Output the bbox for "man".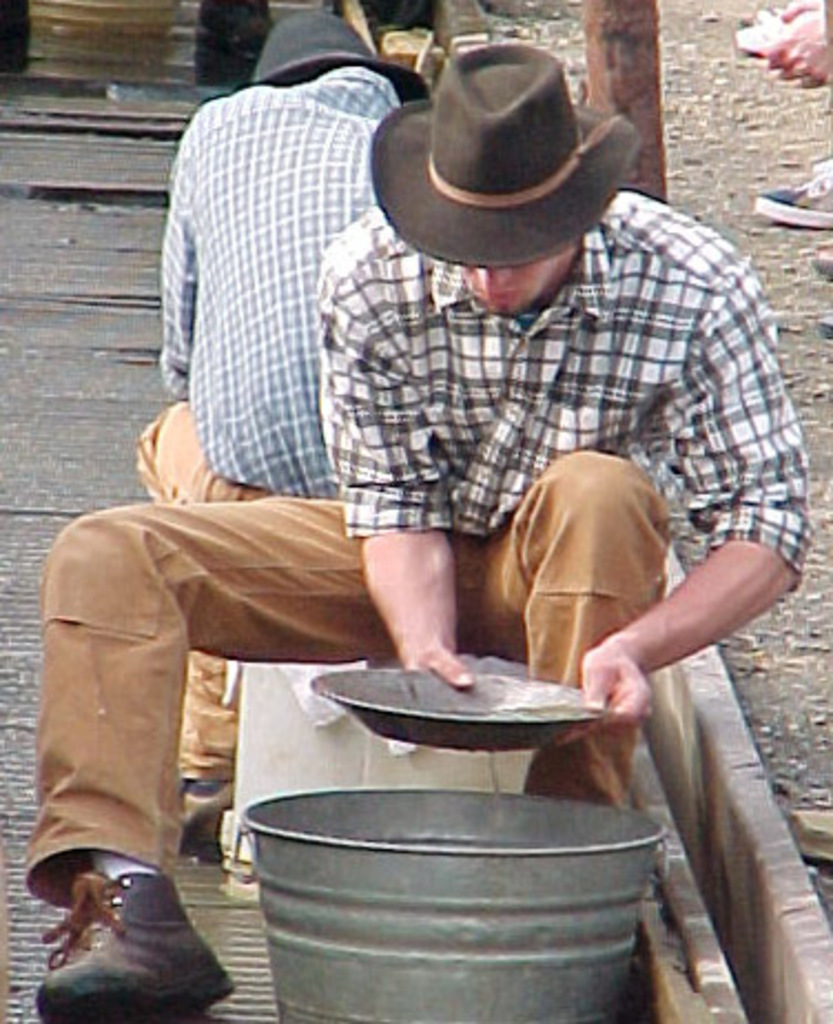
[33, 38, 815, 1022].
